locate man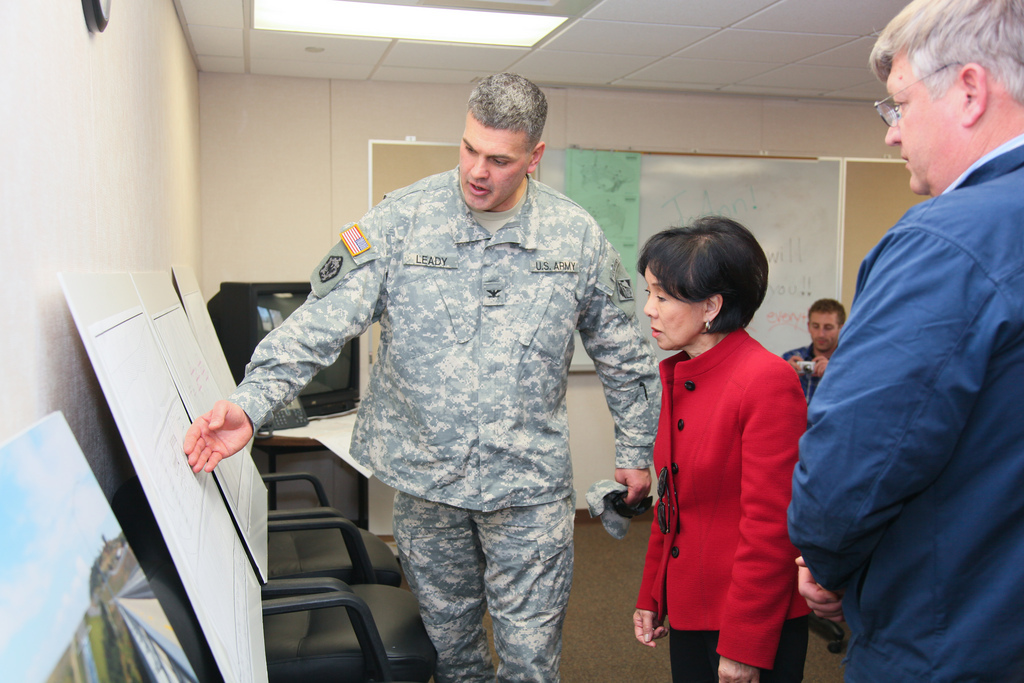
{"left": 785, "top": 0, "right": 1023, "bottom": 681}
